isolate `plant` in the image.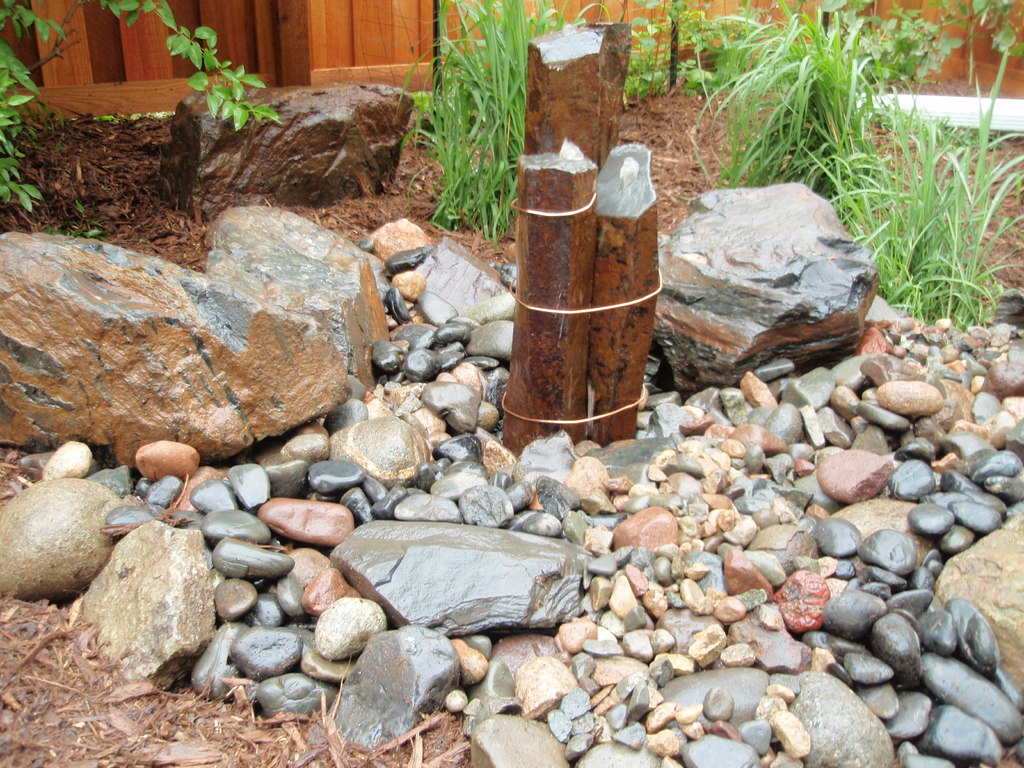
Isolated region: {"x1": 0, "y1": 0, "x2": 64, "y2": 217}.
